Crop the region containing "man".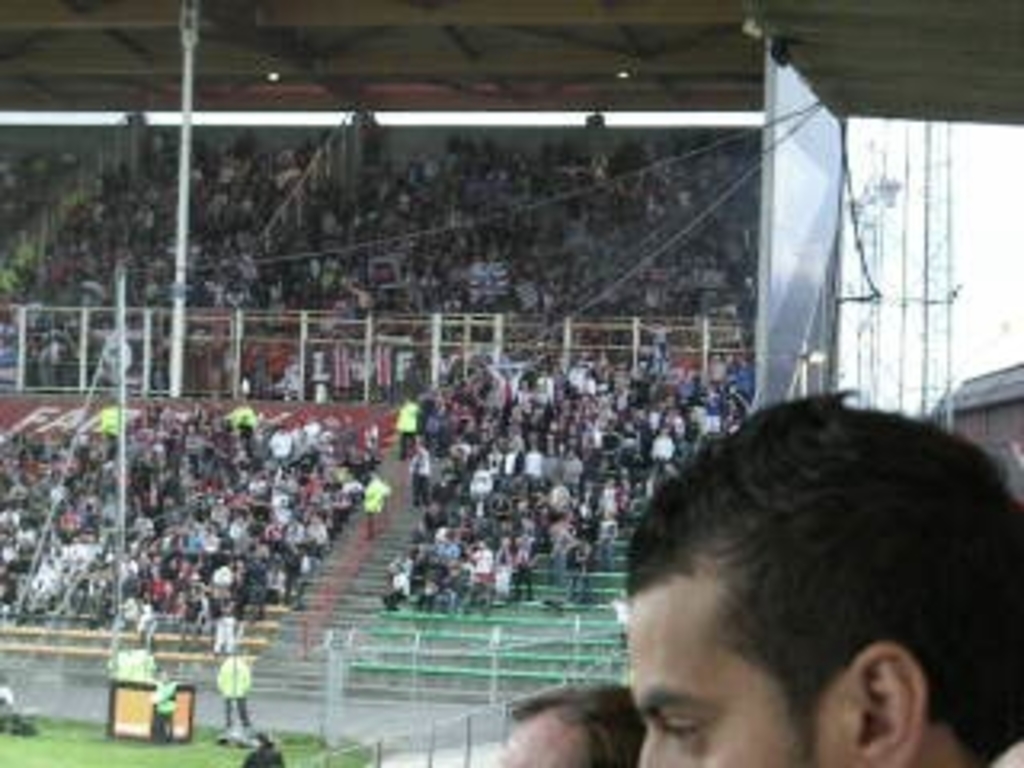
Crop region: left=403, top=438, right=442, bottom=512.
